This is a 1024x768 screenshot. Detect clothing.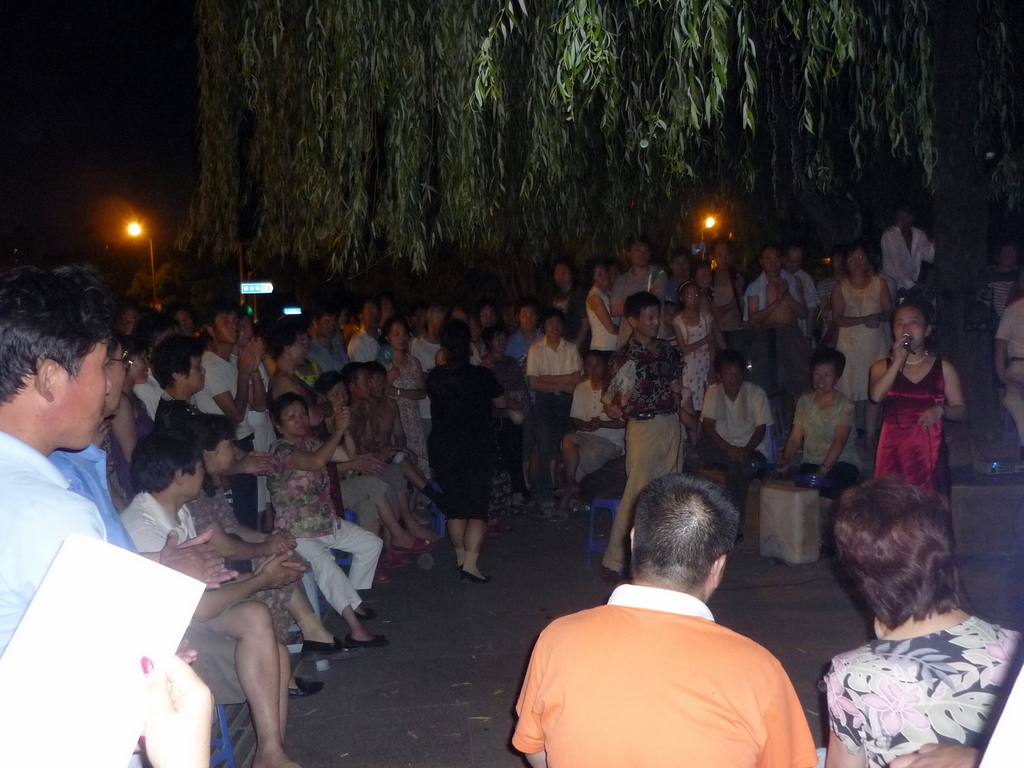
(609, 266, 668, 346).
